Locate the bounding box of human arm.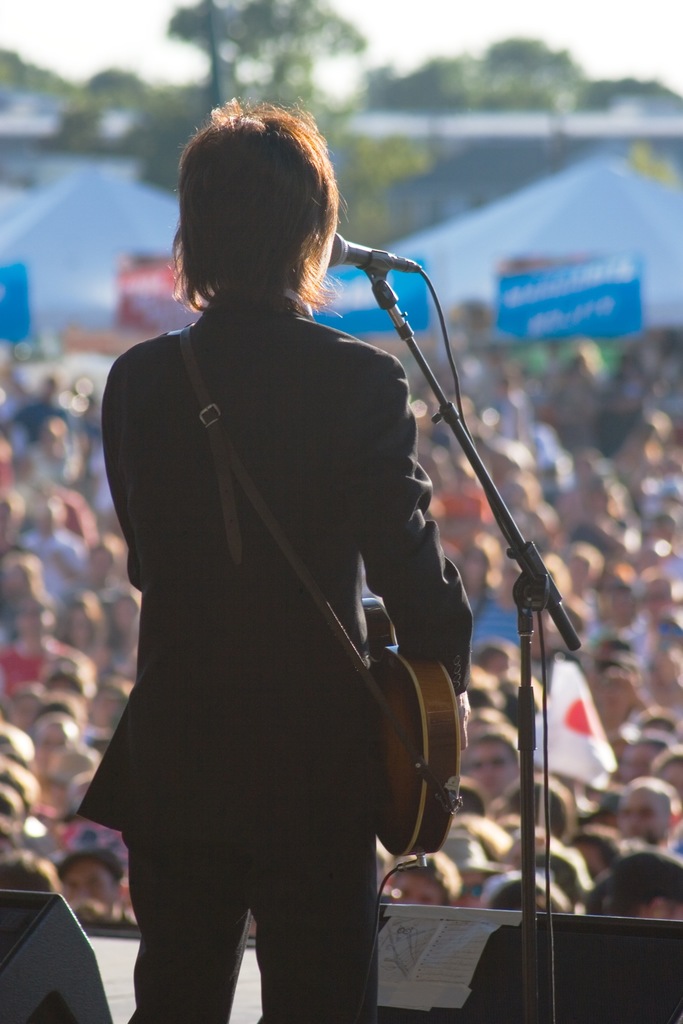
Bounding box: bbox=(358, 369, 473, 747).
